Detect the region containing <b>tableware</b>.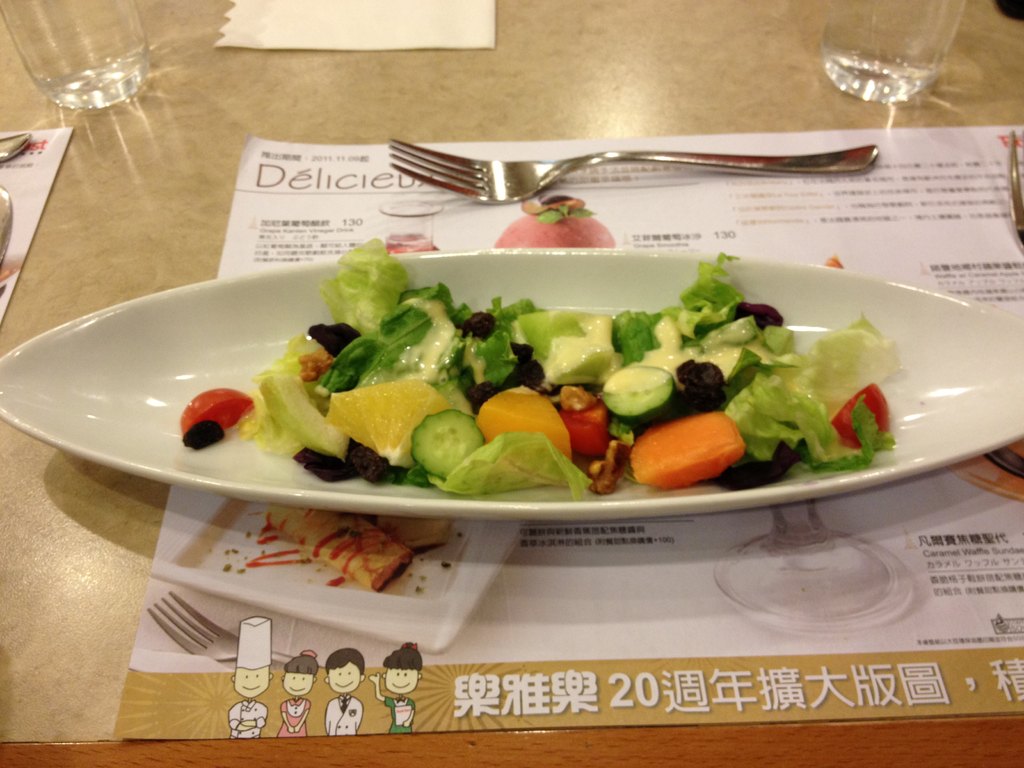
BBox(148, 495, 520, 652).
